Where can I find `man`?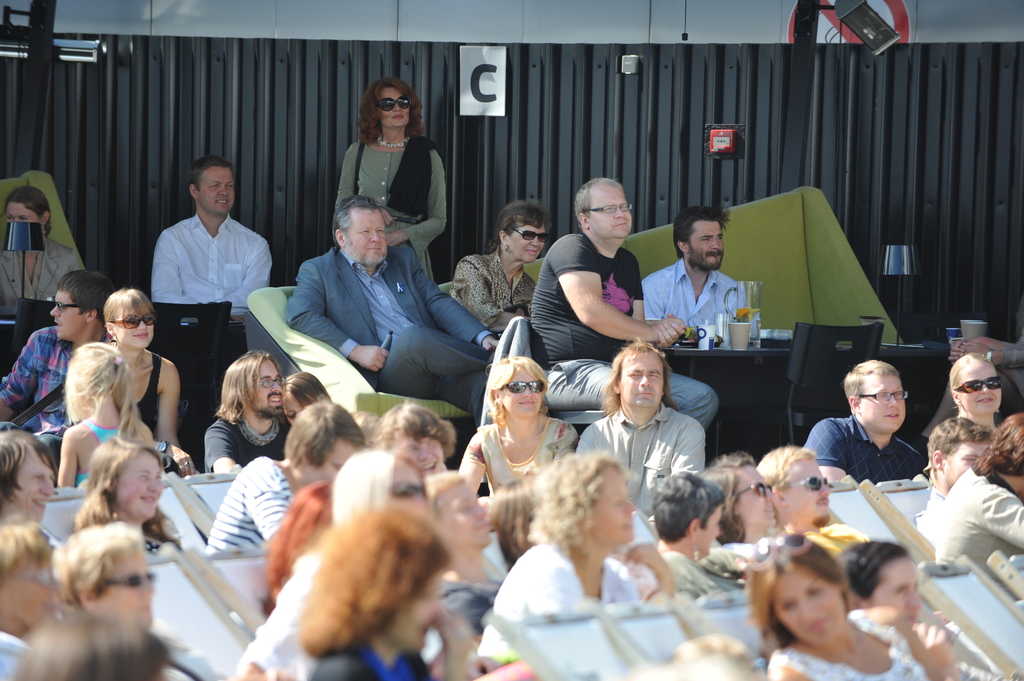
You can find it at box(803, 360, 929, 484).
